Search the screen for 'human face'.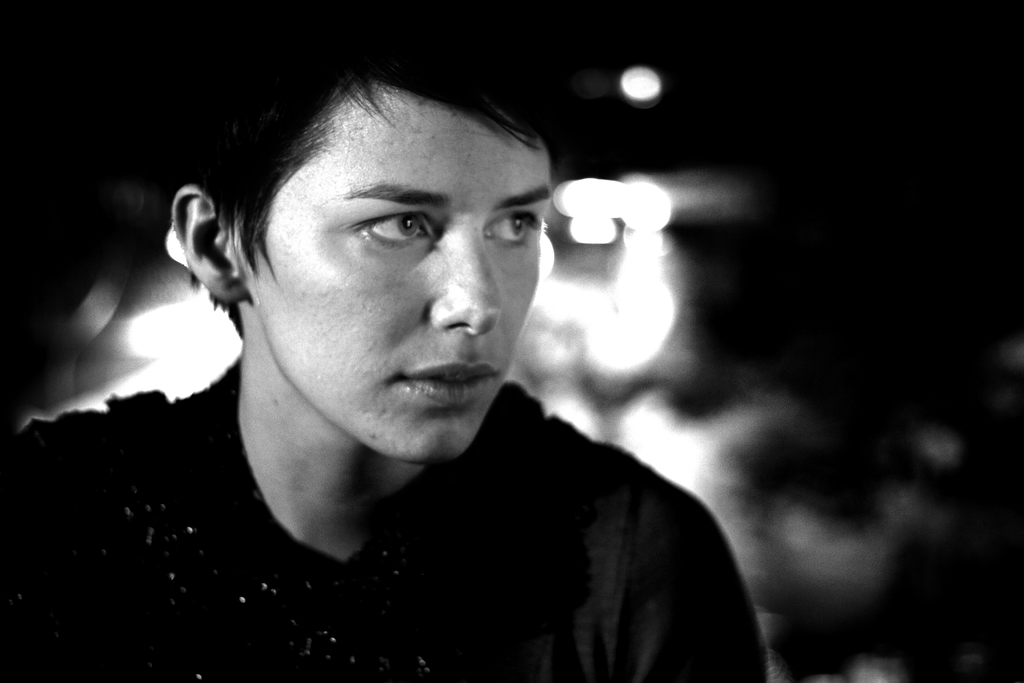
Found at {"x1": 234, "y1": 72, "x2": 541, "y2": 465}.
